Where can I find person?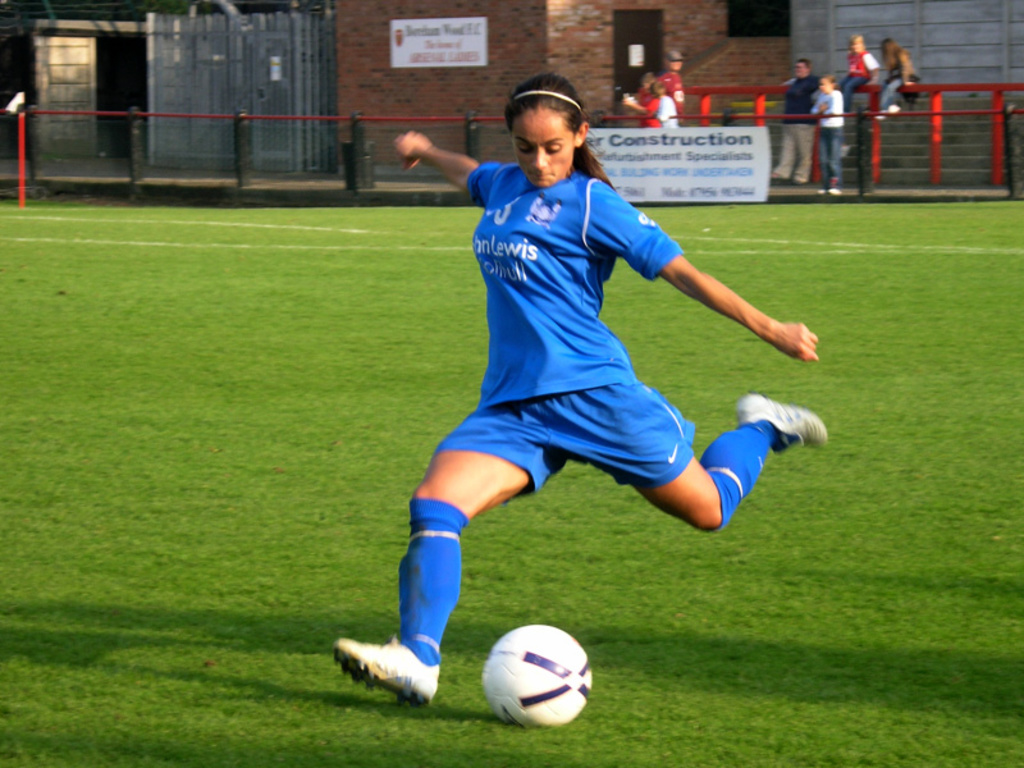
You can find it at 659,52,682,125.
